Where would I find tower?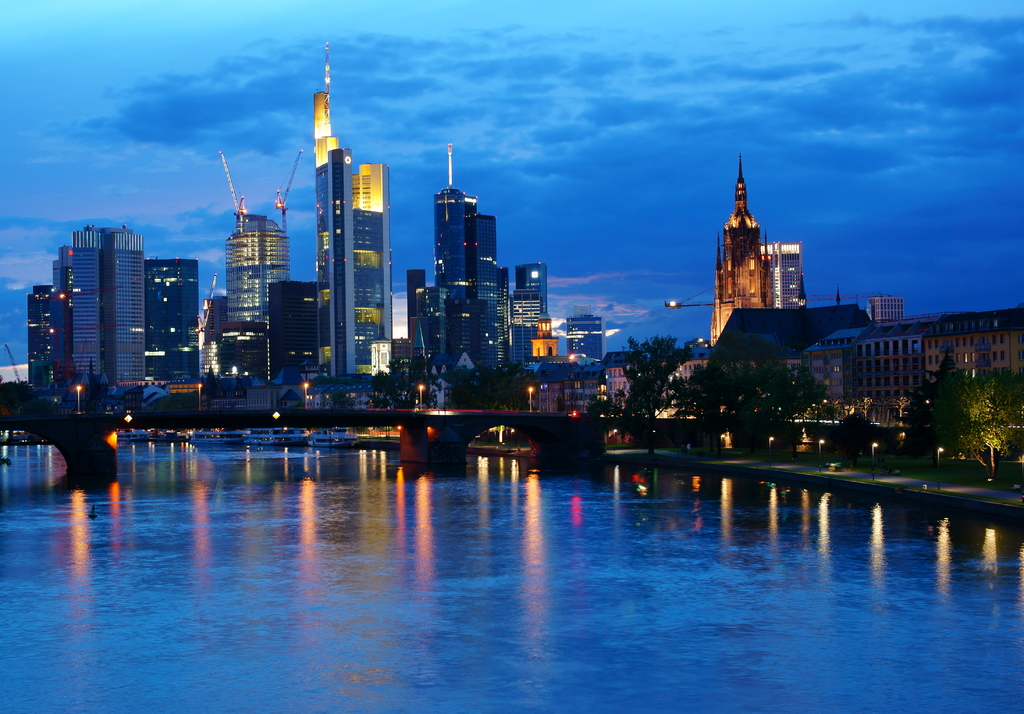
At (x1=313, y1=44, x2=392, y2=378).
